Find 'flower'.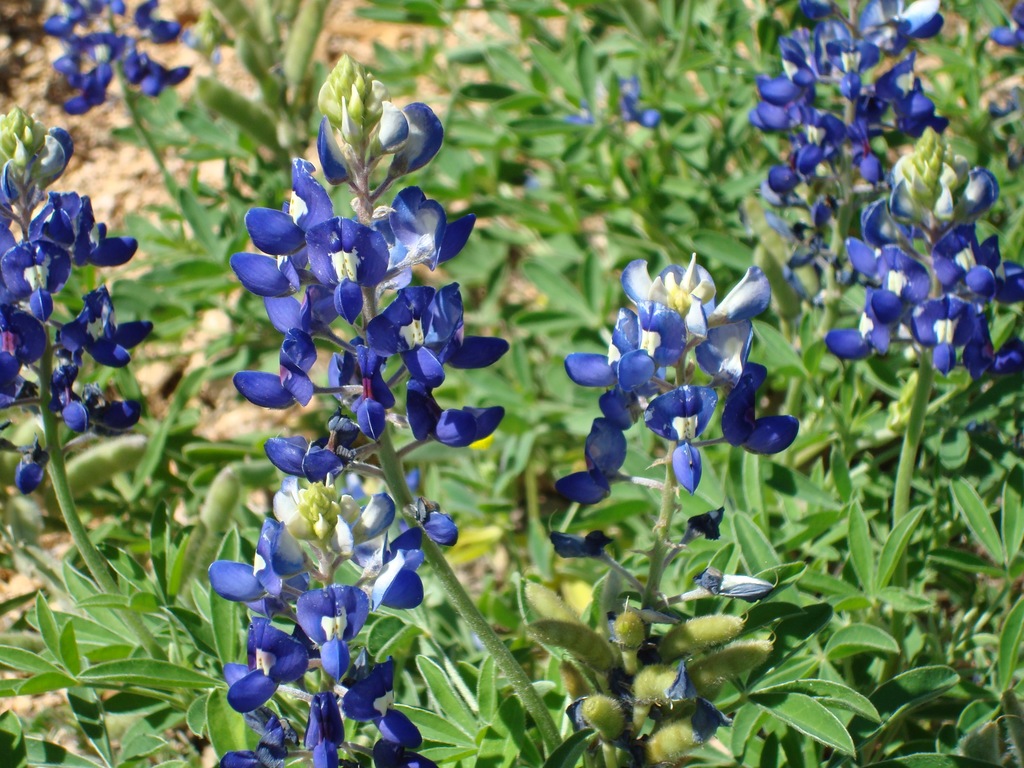
Rect(555, 527, 623, 561).
